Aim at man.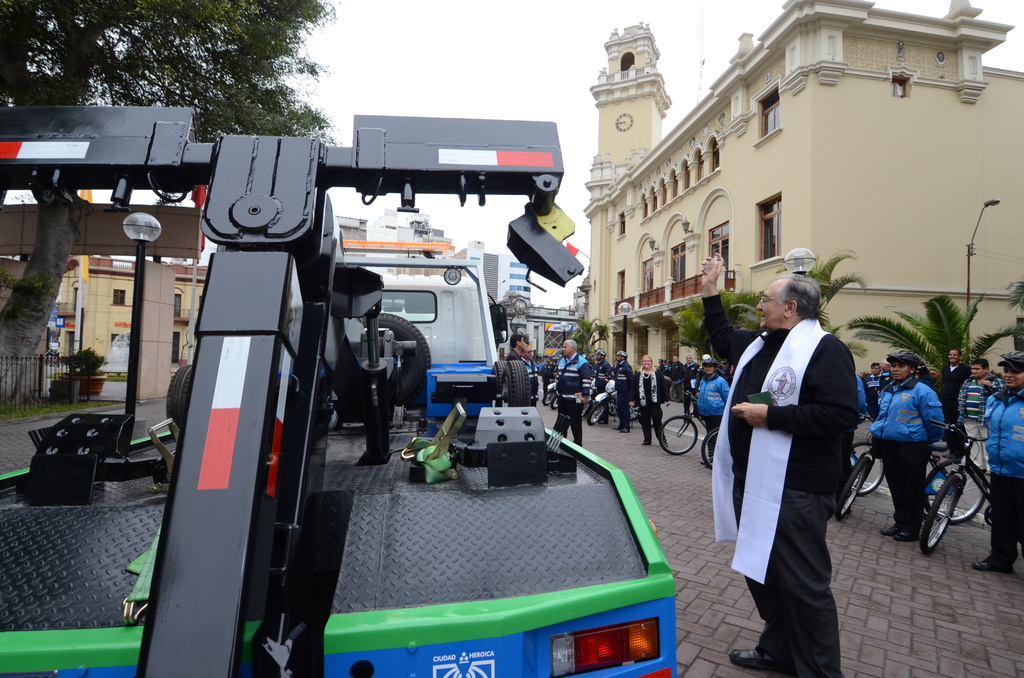
Aimed at region(582, 346, 614, 425).
